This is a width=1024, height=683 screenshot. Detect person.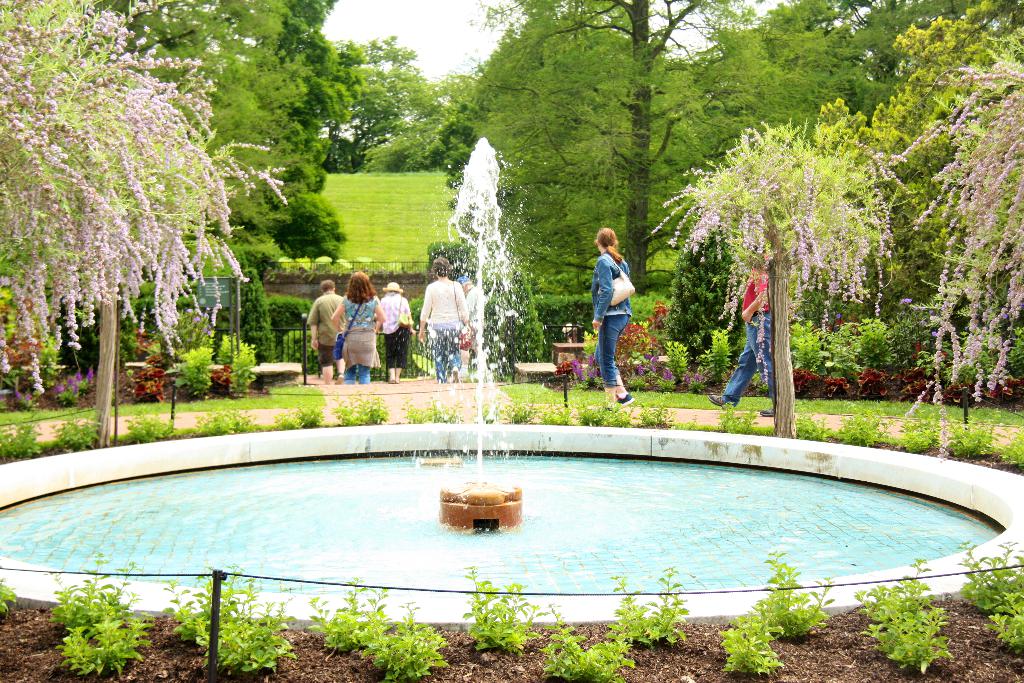
BBox(705, 243, 777, 411).
